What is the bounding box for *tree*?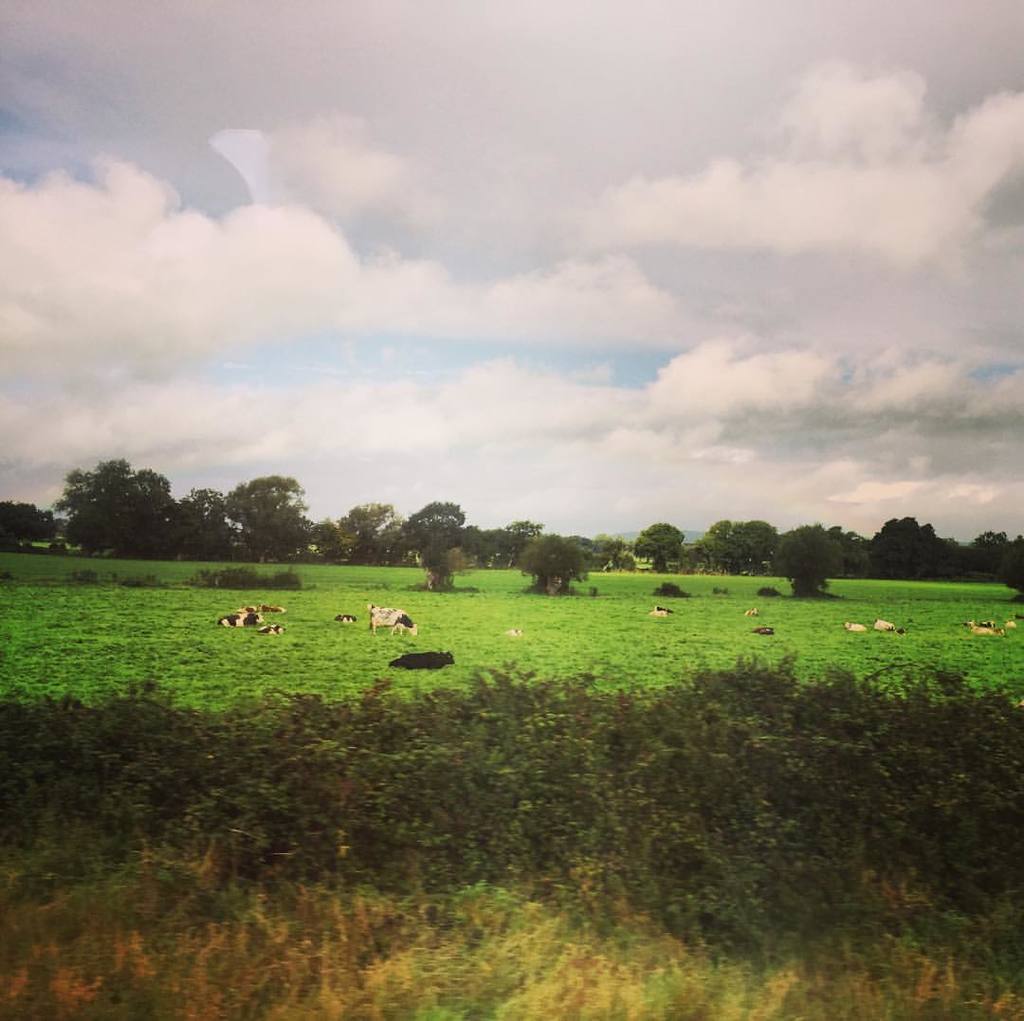
{"left": 512, "top": 532, "right": 590, "bottom": 595}.
